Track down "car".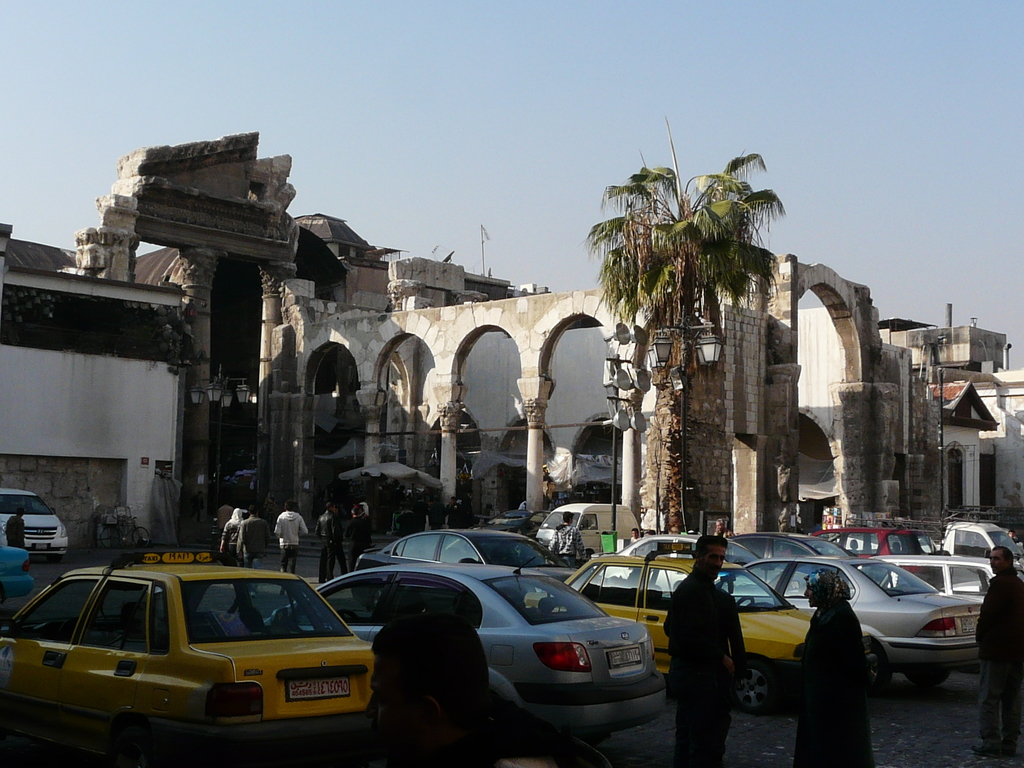
Tracked to [0, 544, 376, 767].
